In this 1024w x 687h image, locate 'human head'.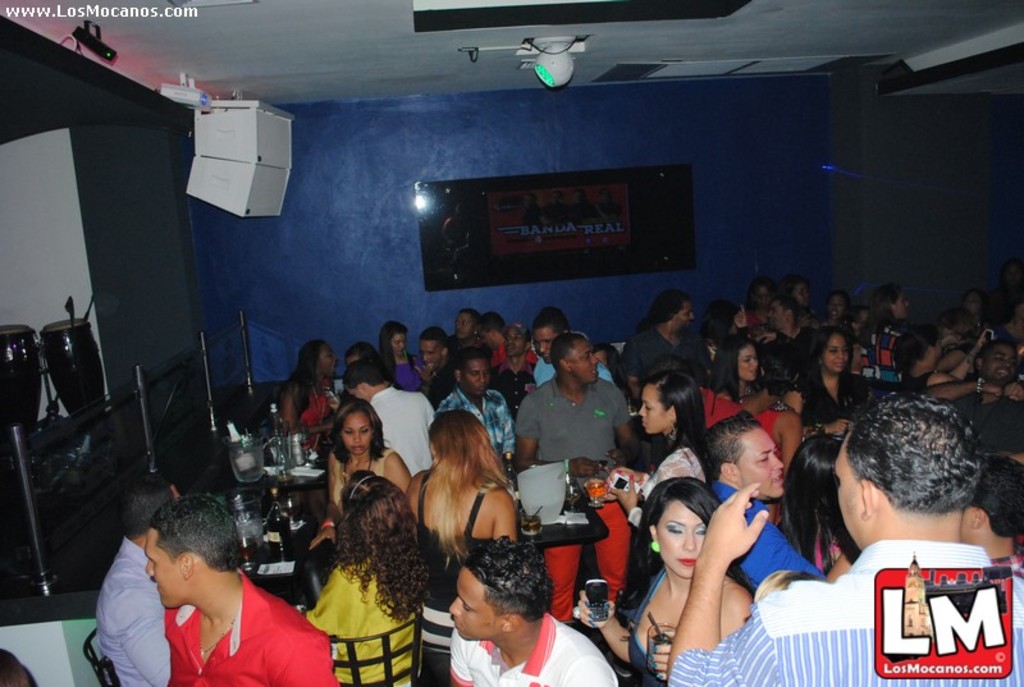
Bounding box: [695, 411, 785, 495].
